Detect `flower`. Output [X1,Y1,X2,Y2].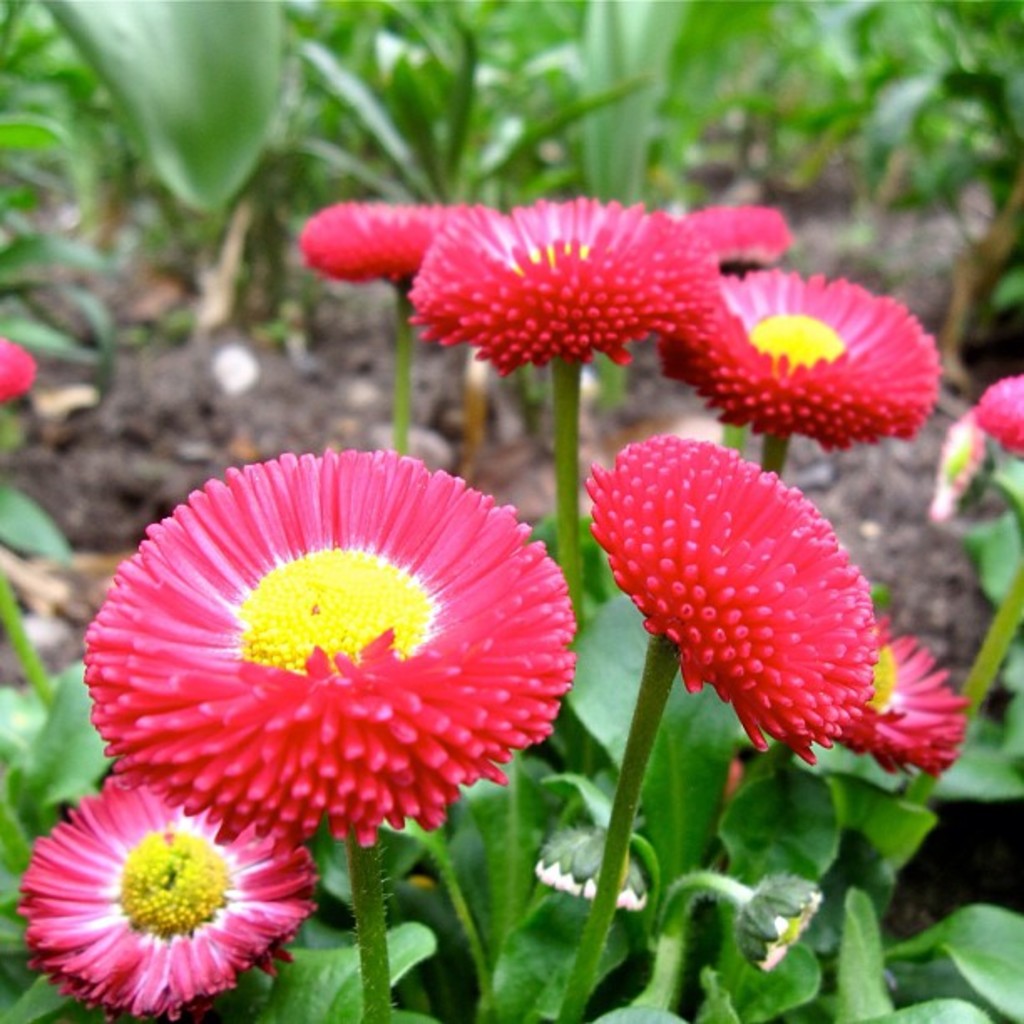
[535,820,658,910].
